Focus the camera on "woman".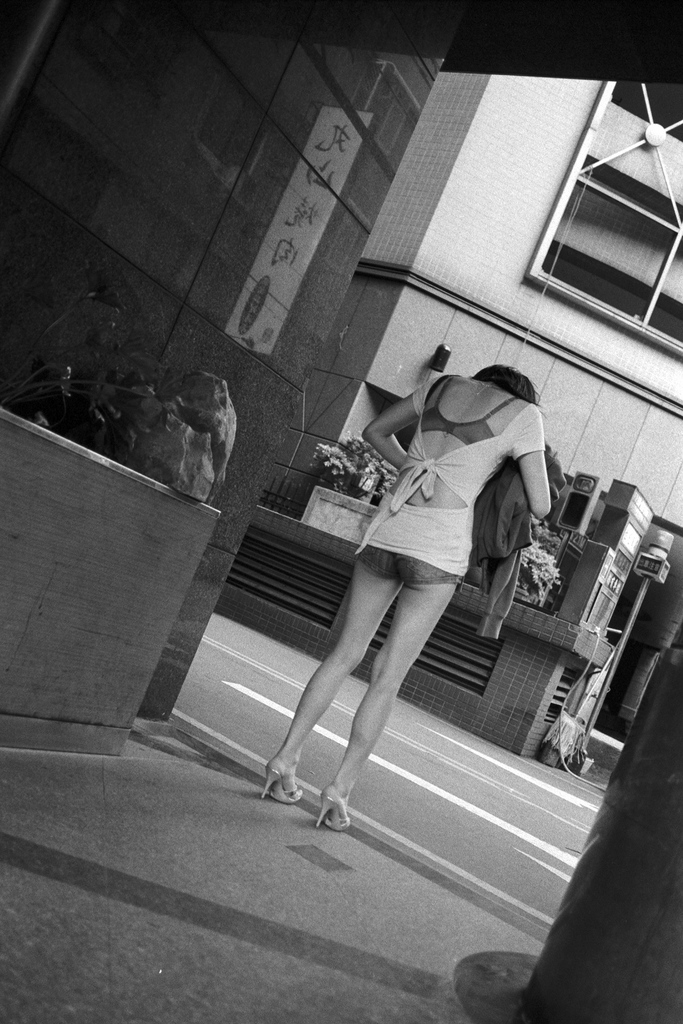
Focus region: select_region(292, 307, 522, 838).
